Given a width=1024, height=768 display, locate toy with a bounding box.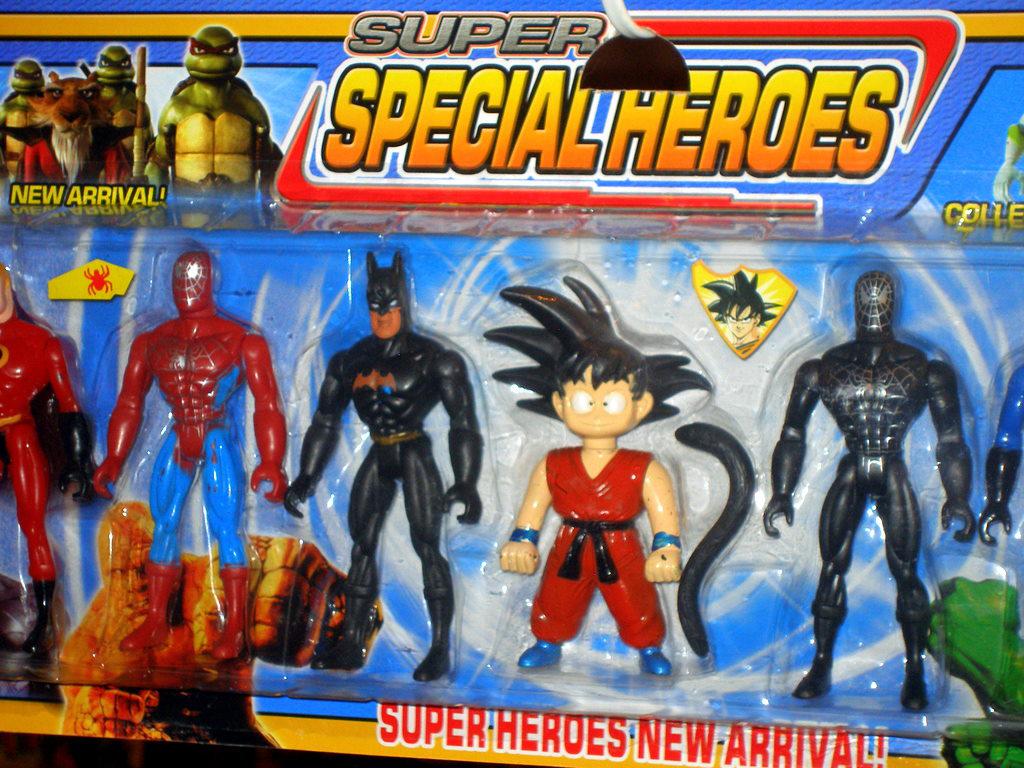
Located: box(500, 310, 705, 667).
